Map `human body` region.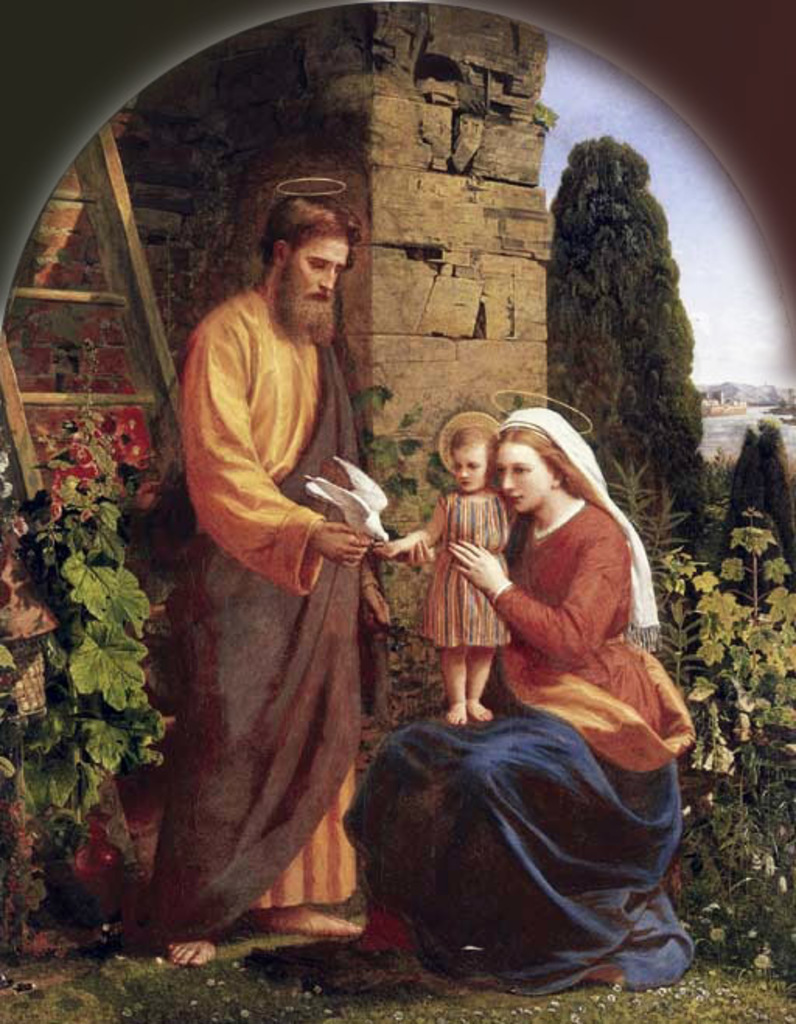
Mapped to [152,188,421,998].
